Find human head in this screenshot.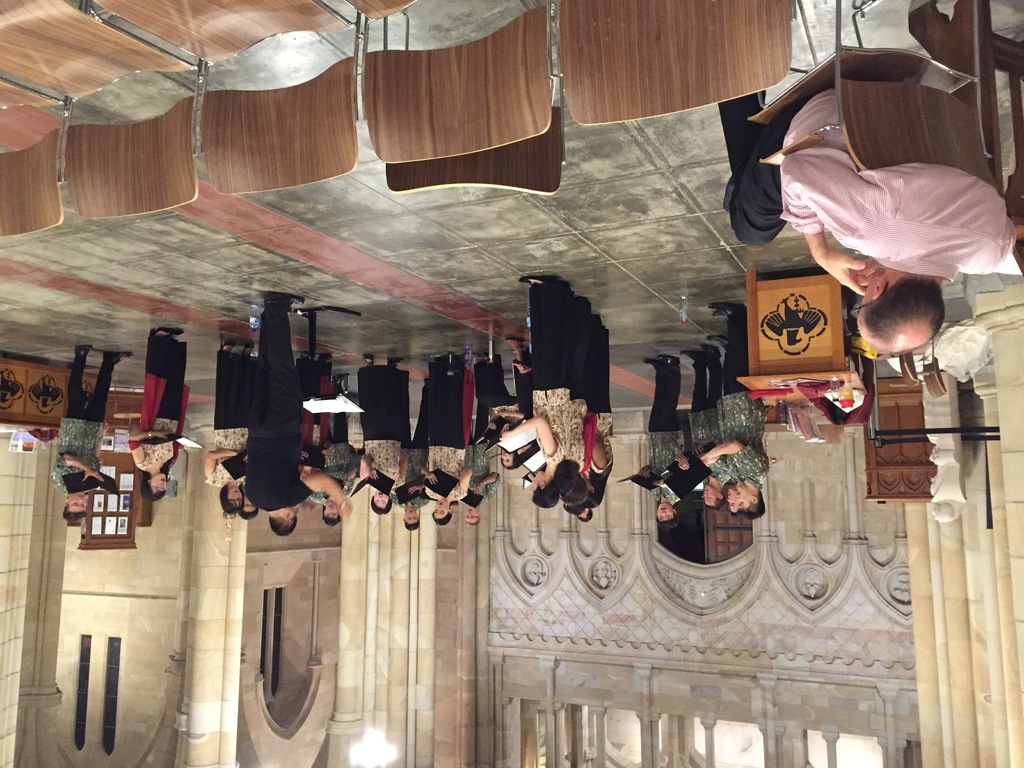
The bounding box for human head is (269,506,297,540).
